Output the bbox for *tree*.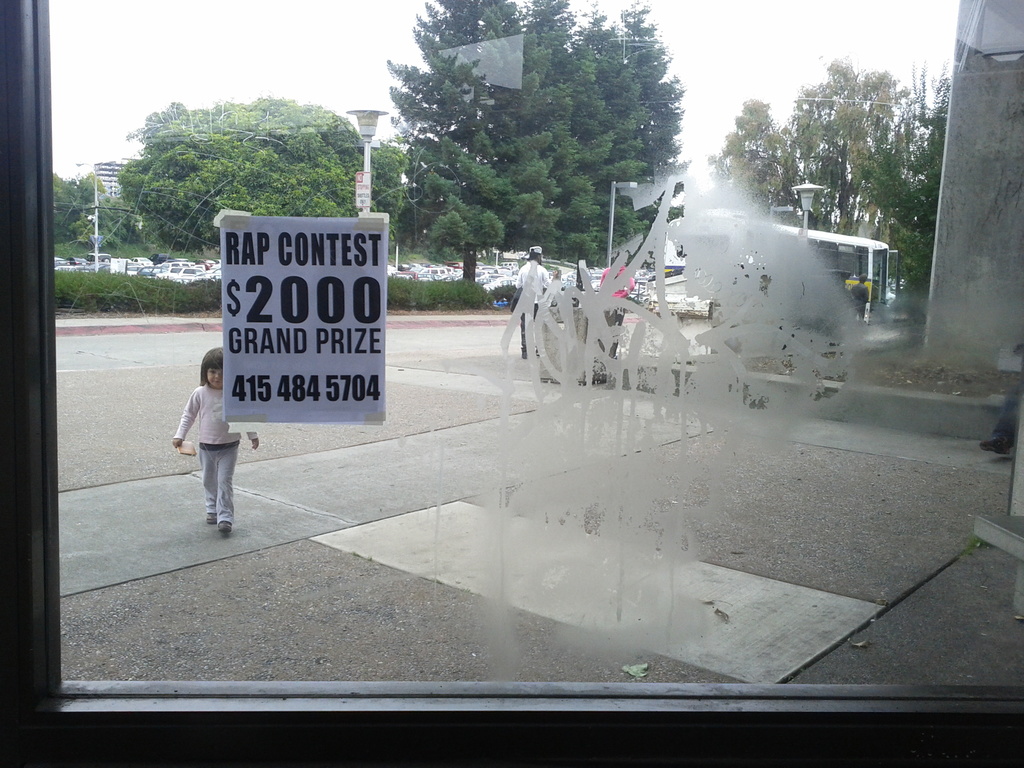
(614,0,684,227).
